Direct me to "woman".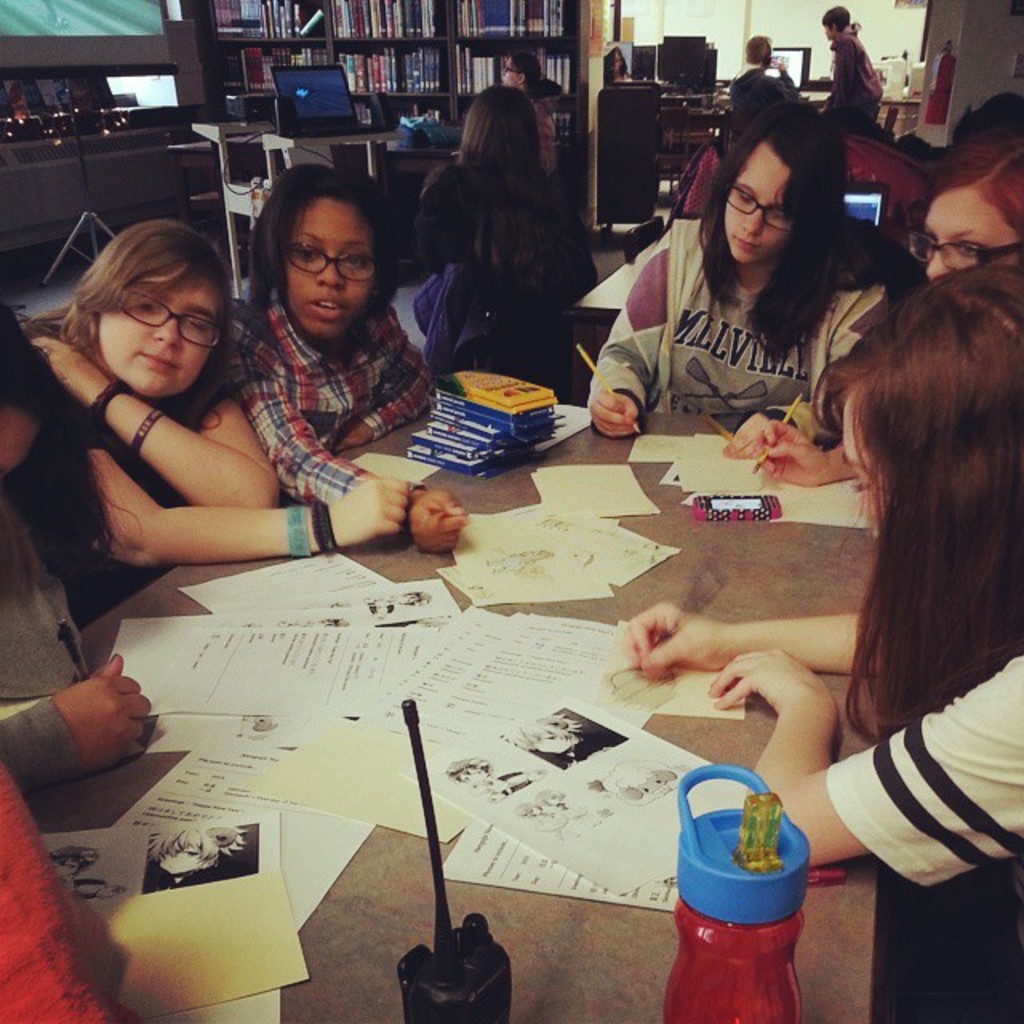
Direction: box(0, 307, 157, 803).
